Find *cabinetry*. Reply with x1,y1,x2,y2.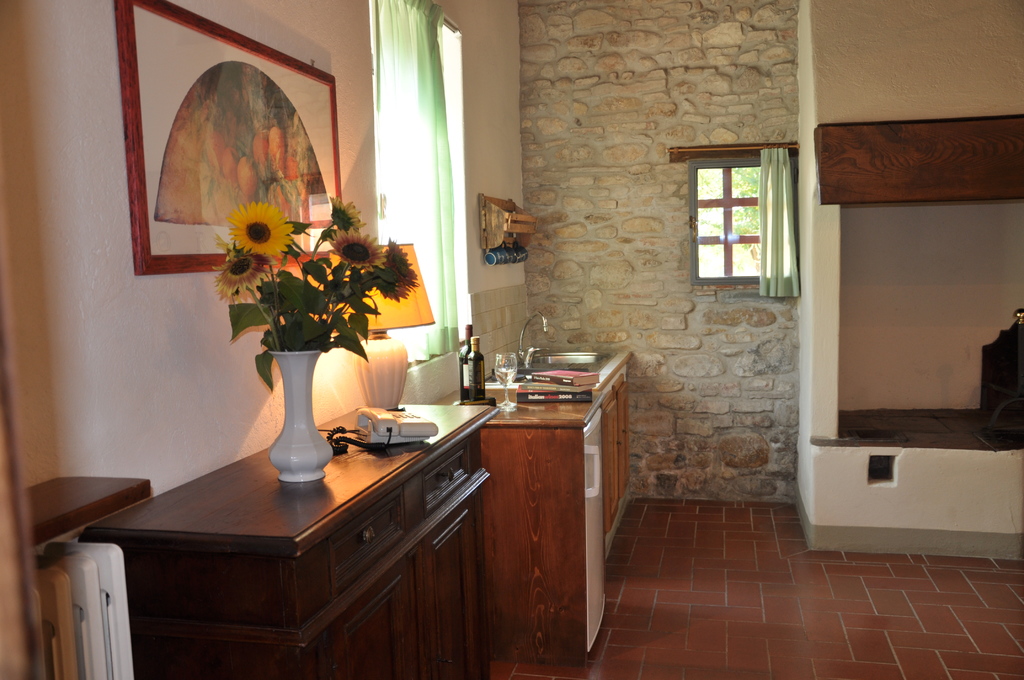
362,418,493,676.
